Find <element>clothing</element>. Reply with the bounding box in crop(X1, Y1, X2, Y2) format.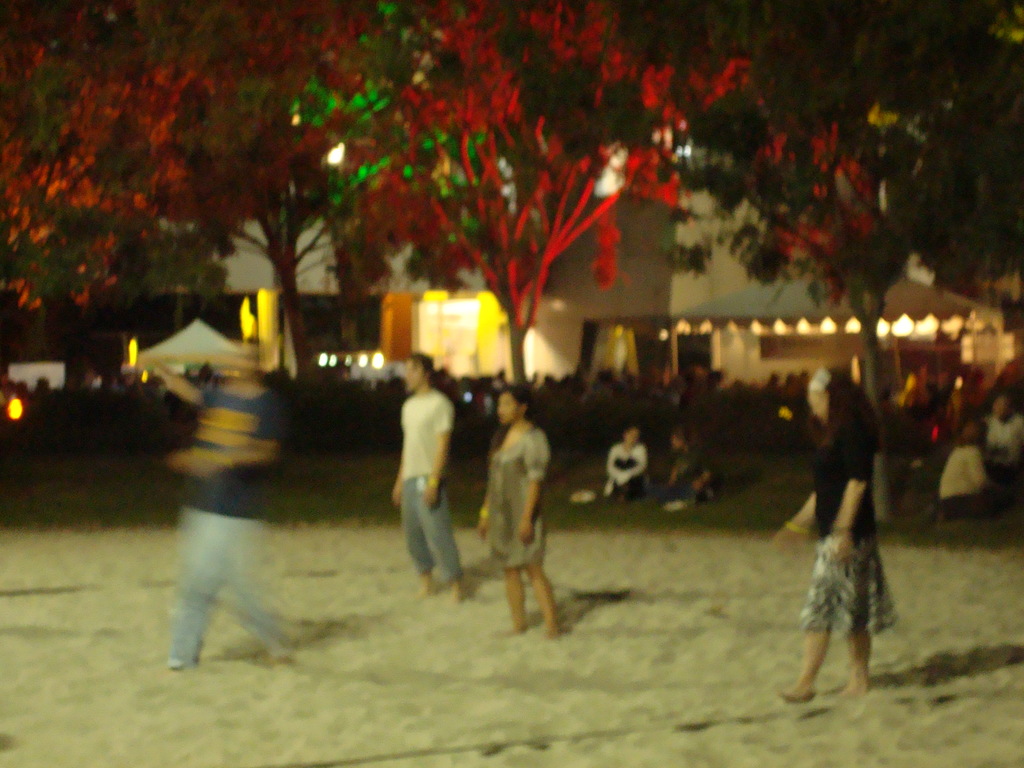
crop(801, 415, 900, 636).
